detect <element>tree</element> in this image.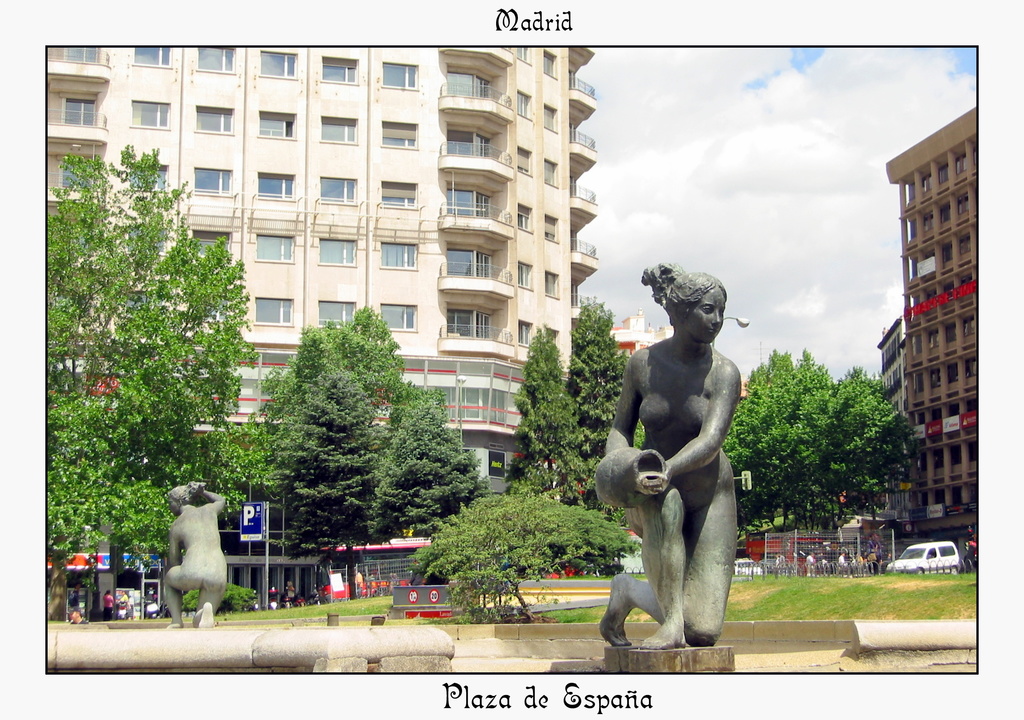
Detection: rect(47, 88, 336, 556).
